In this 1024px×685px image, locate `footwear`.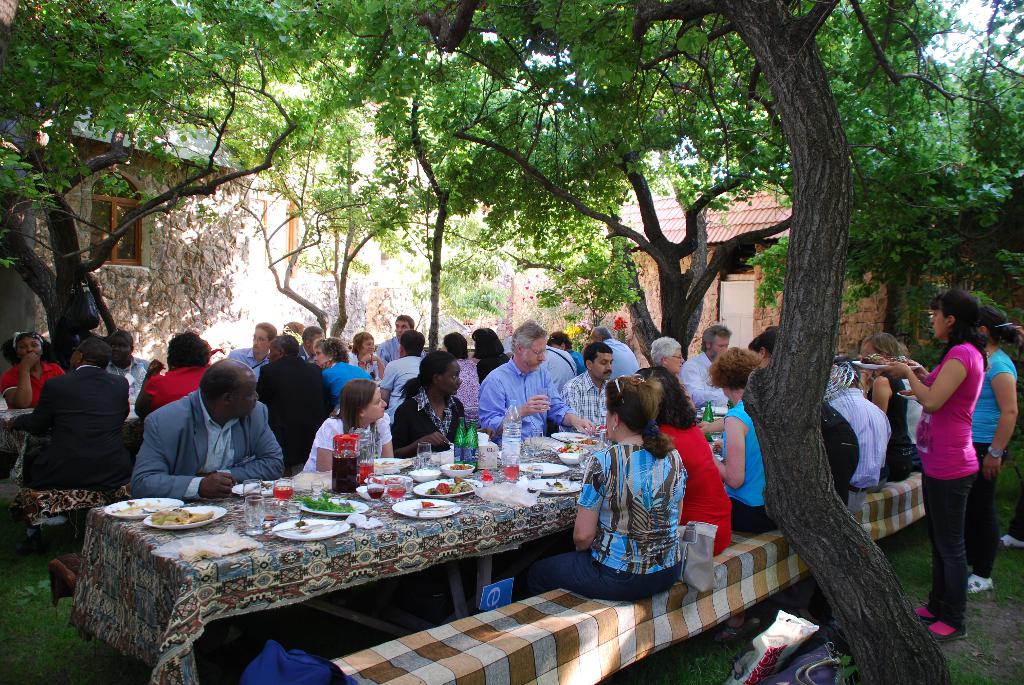
Bounding box: locate(928, 620, 966, 641).
